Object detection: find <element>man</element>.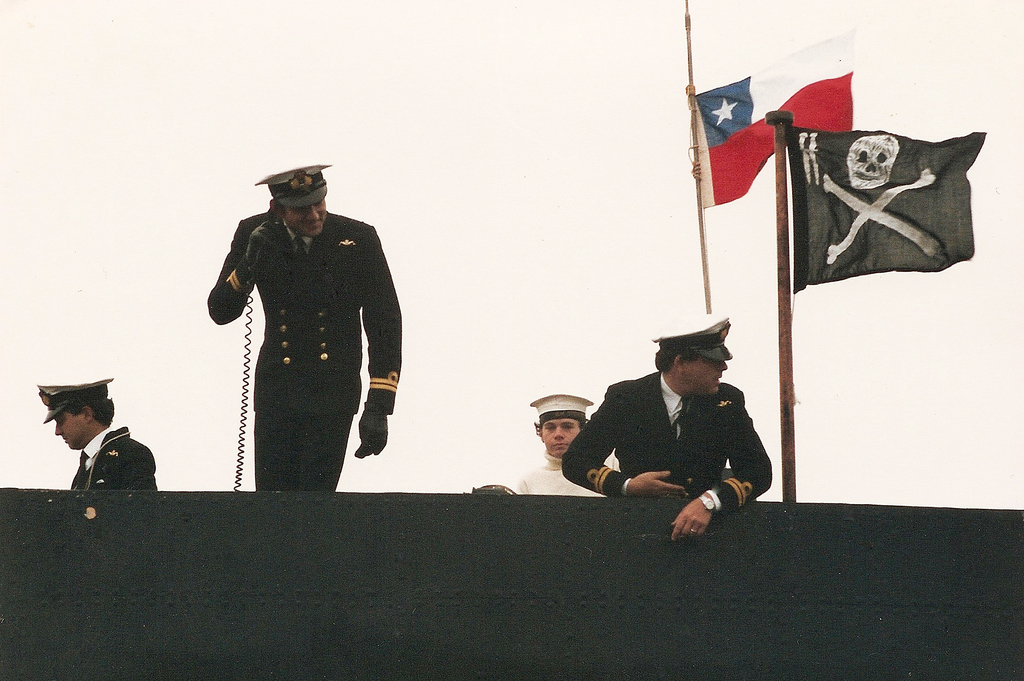
select_region(209, 170, 405, 492).
